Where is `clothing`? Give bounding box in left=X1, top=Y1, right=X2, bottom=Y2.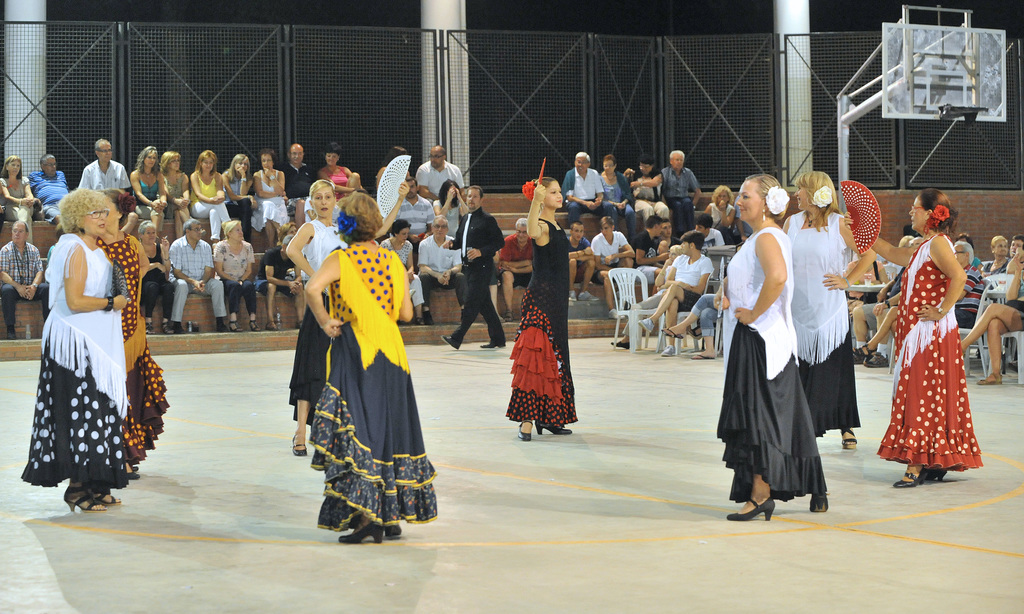
left=442, top=203, right=502, bottom=353.
